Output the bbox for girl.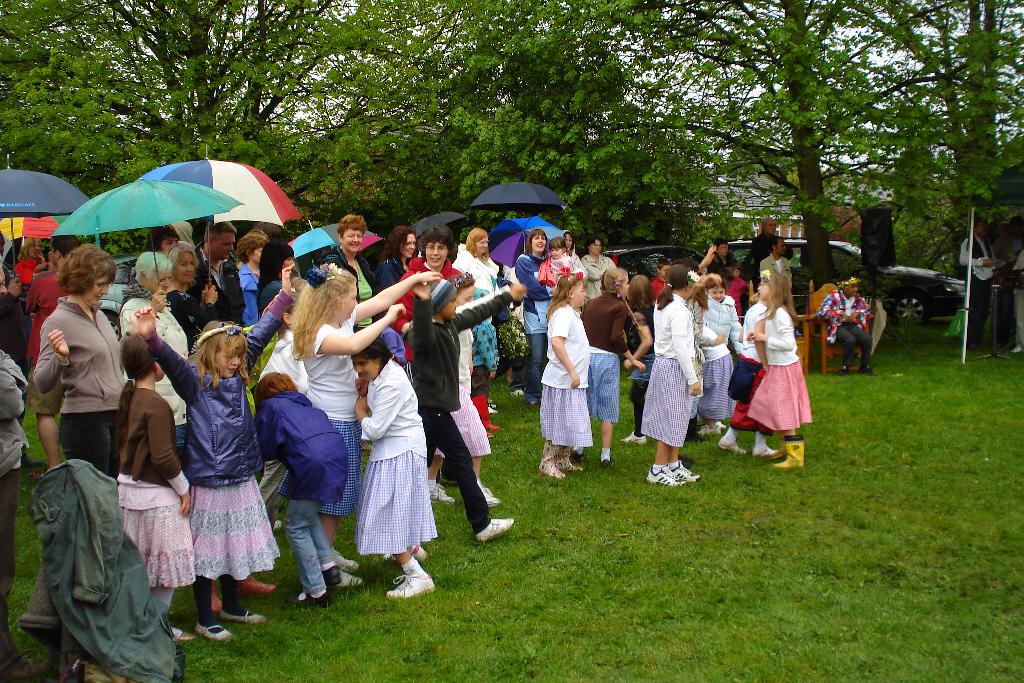
133,266,297,638.
